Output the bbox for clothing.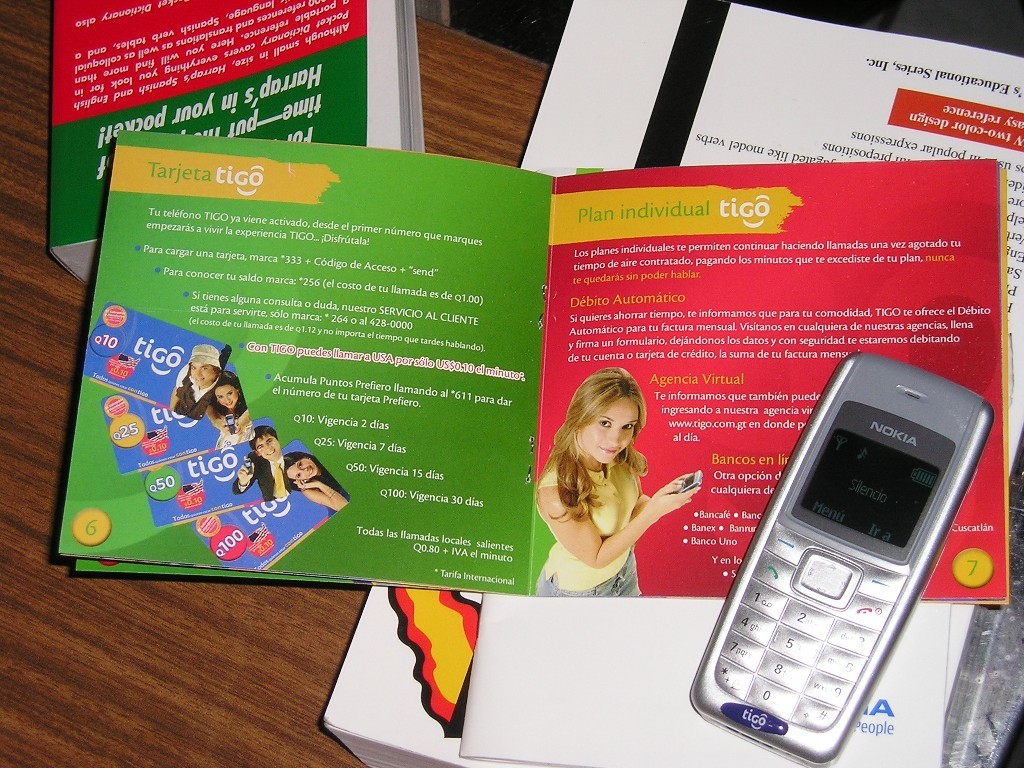
[left=527, top=449, right=644, bottom=599].
